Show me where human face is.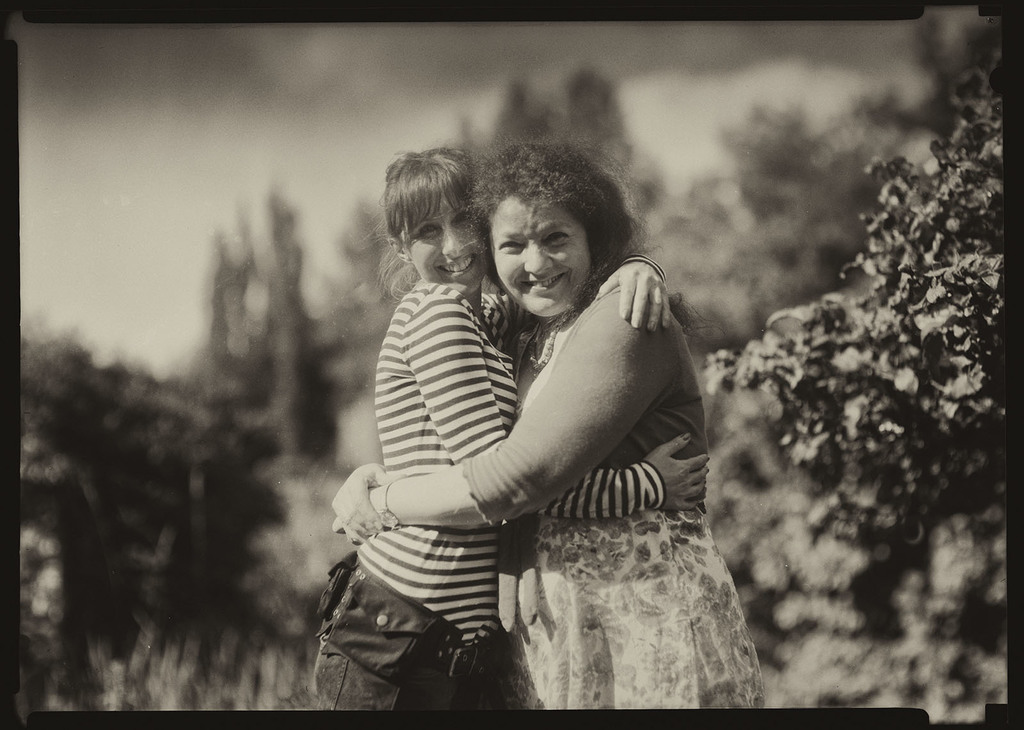
human face is at box=[492, 201, 596, 321].
